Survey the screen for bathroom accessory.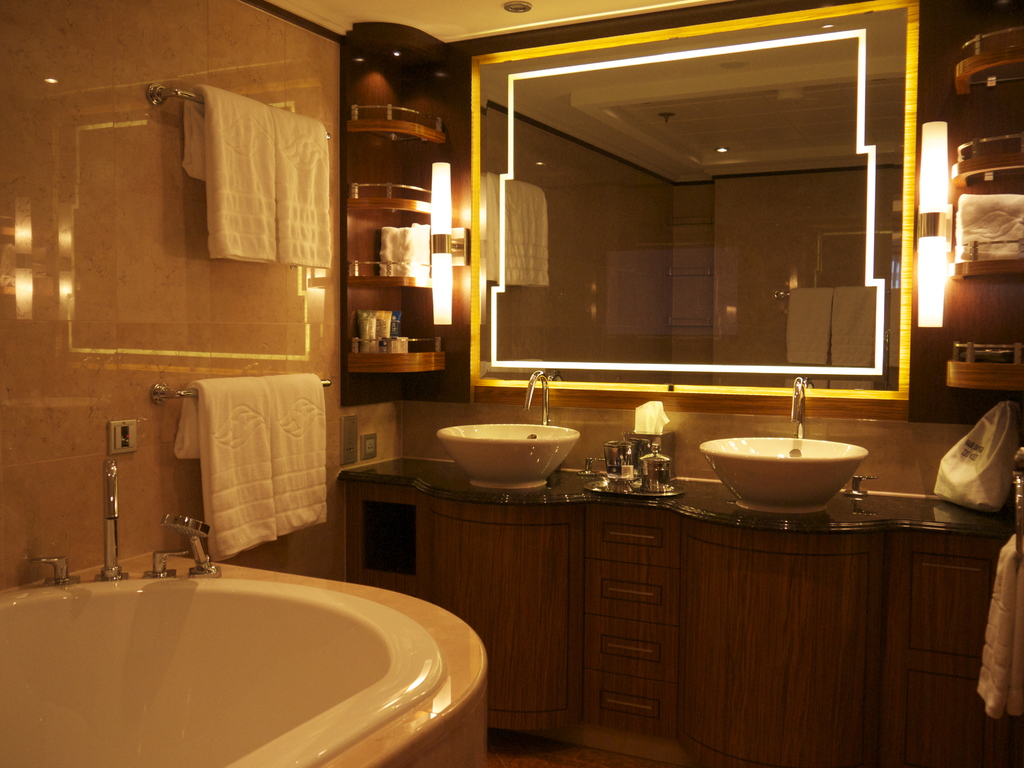
Survey found: Rect(143, 83, 333, 140).
